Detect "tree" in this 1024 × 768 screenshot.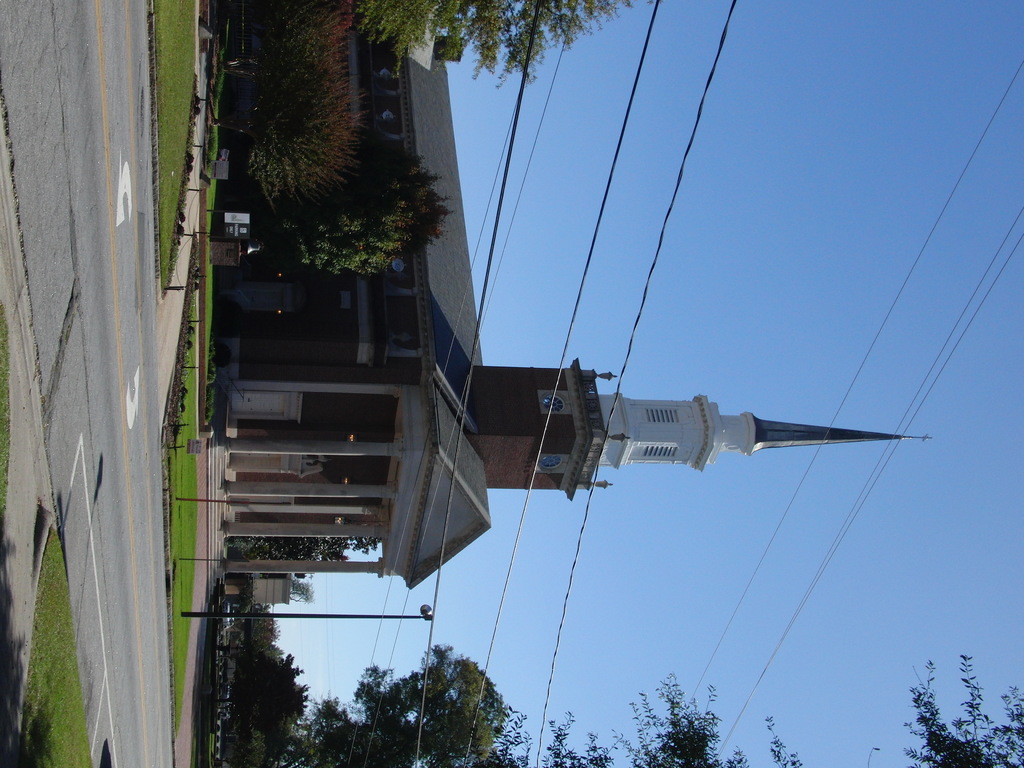
Detection: <box>234,541,387,572</box>.
